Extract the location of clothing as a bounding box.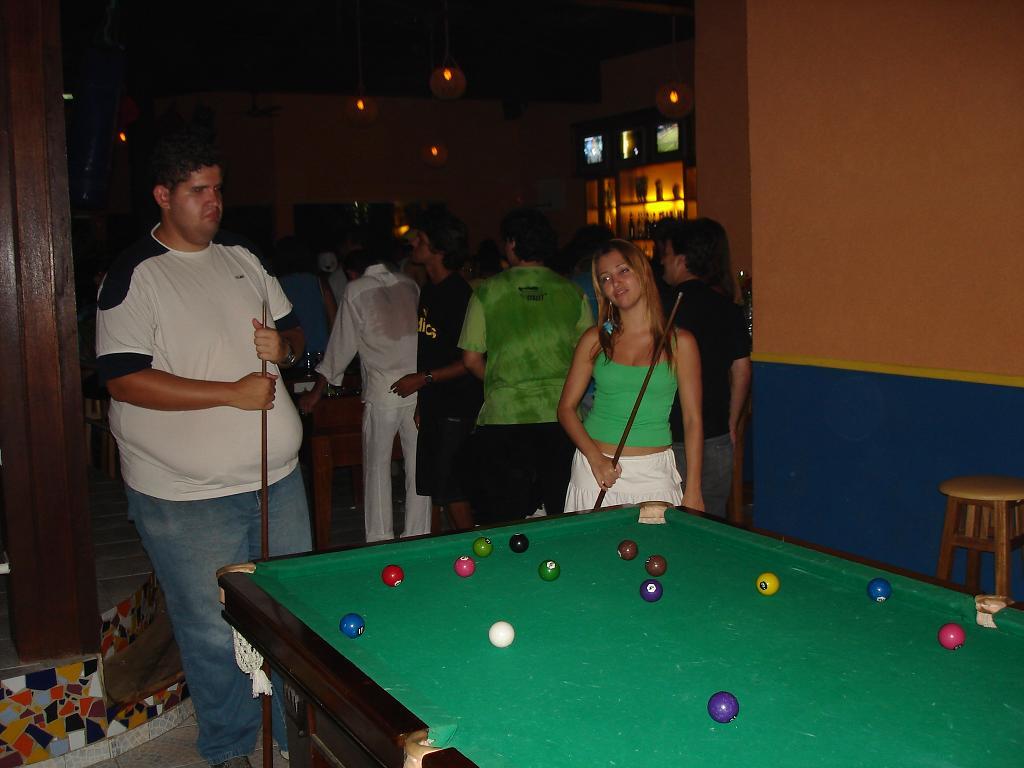
left=455, top=265, right=592, bottom=521.
